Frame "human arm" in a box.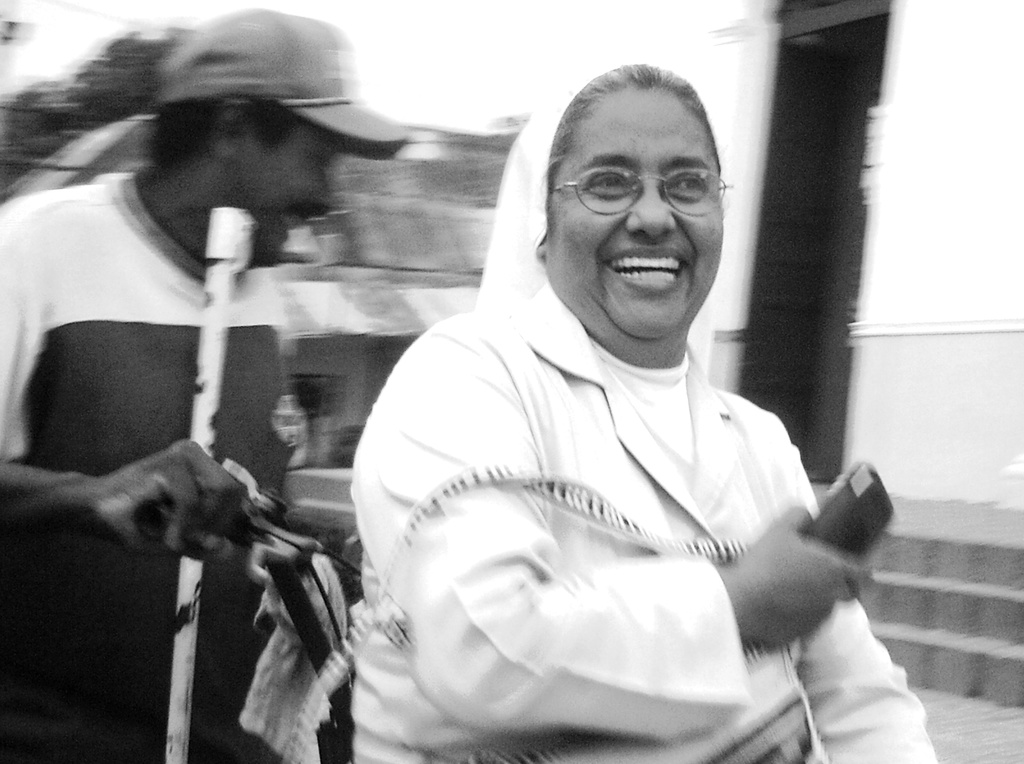
x1=0 y1=200 x2=253 y2=577.
